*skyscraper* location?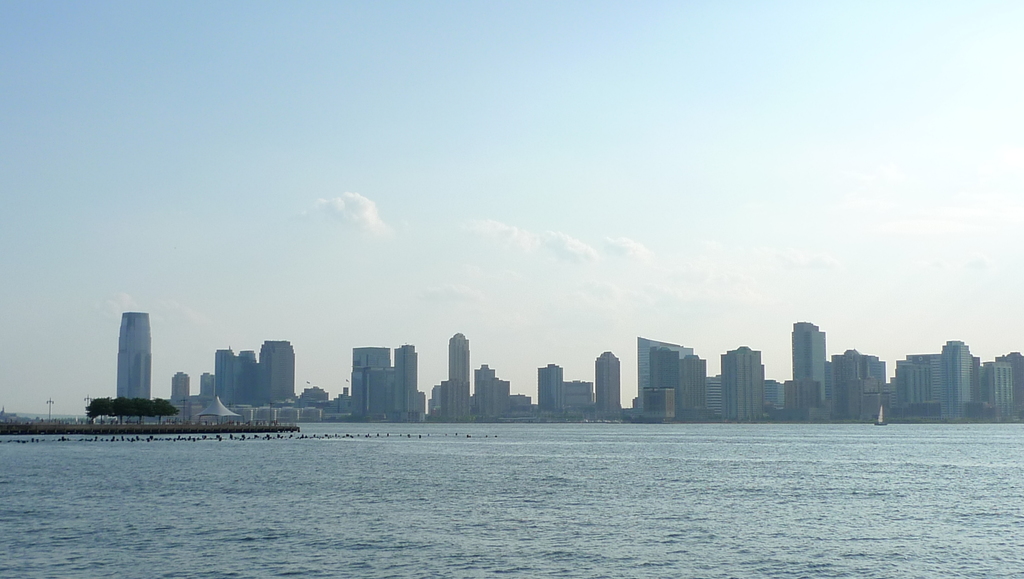
[396, 336, 419, 431]
